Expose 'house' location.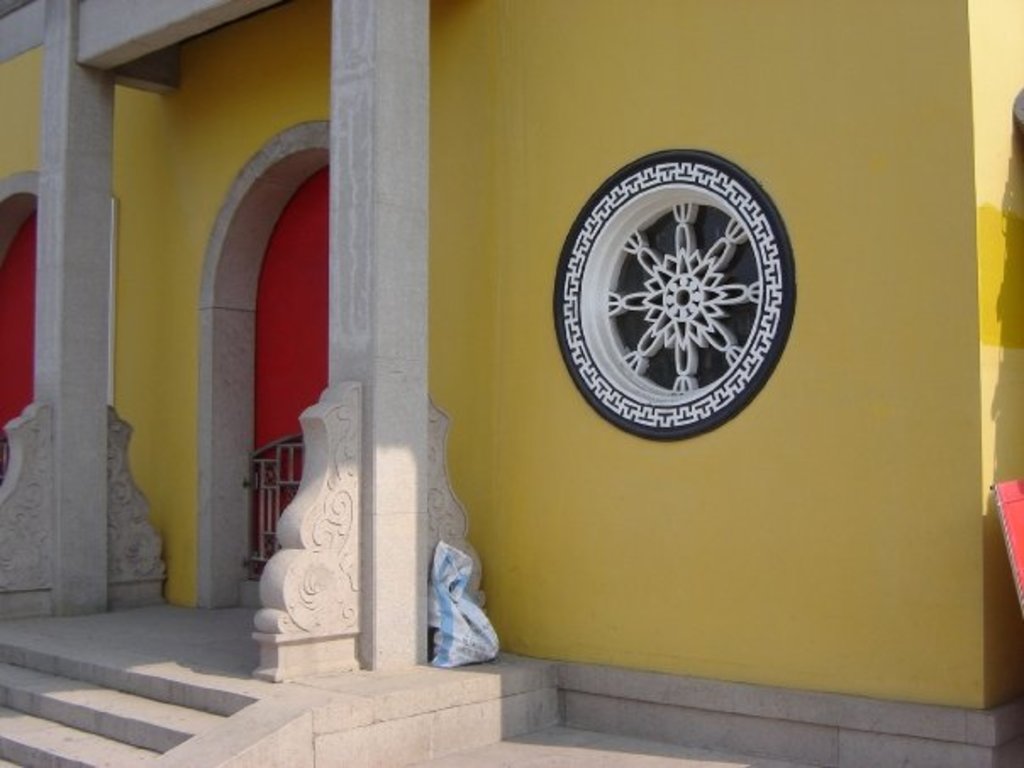
Exposed at left=3, top=0, right=961, bottom=746.
